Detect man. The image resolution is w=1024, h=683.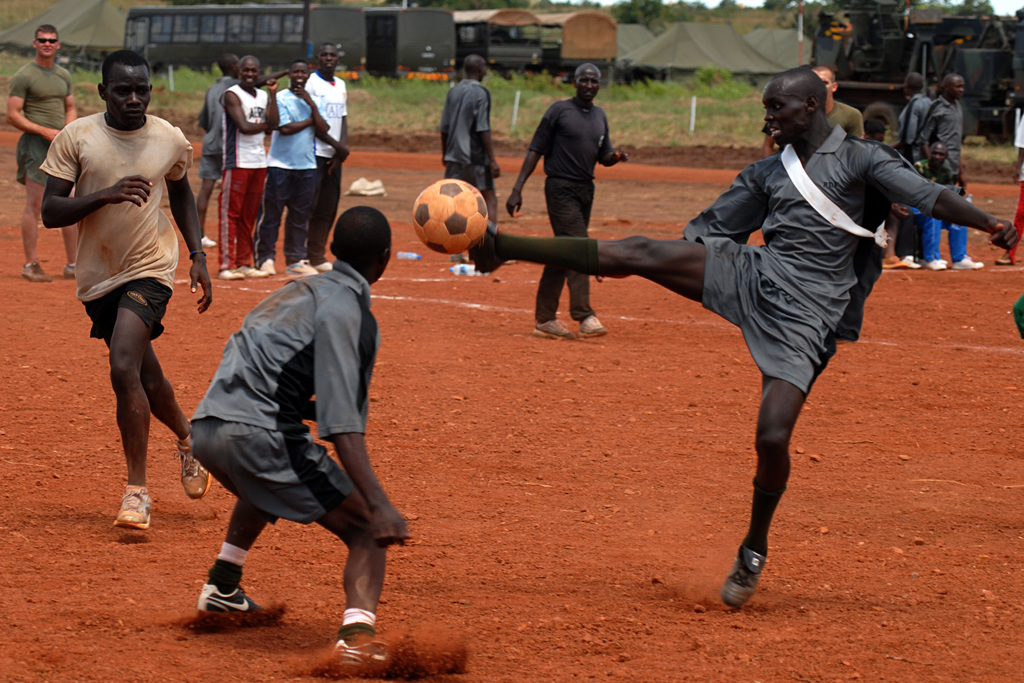
<region>218, 58, 283, 282</region>.
